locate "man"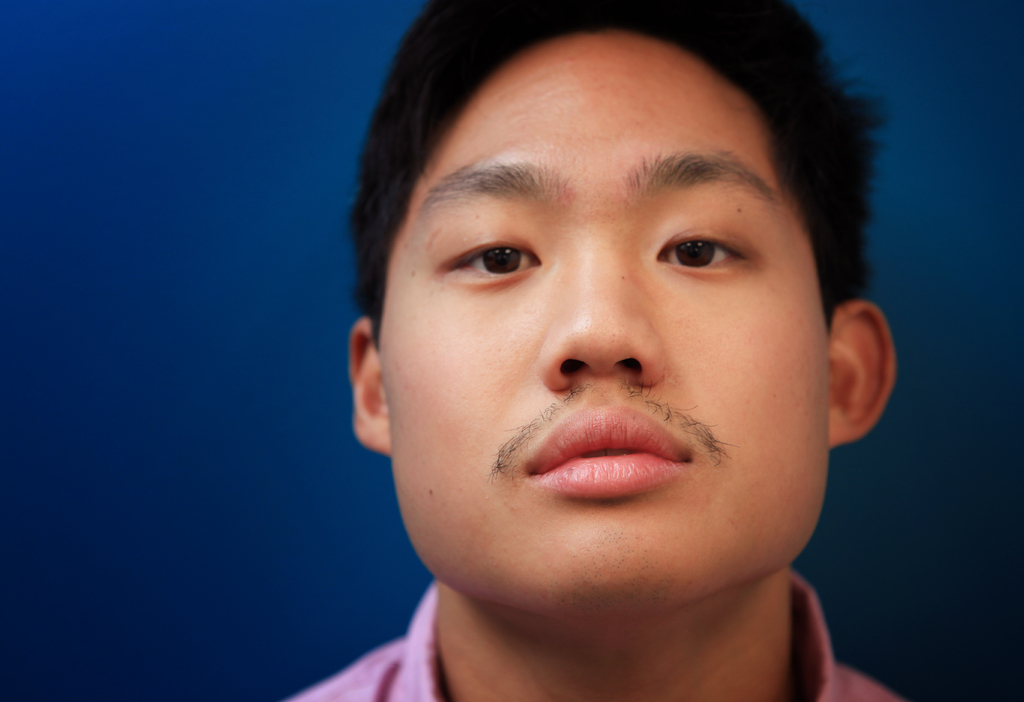
detection(276, 0, 910, 701)
